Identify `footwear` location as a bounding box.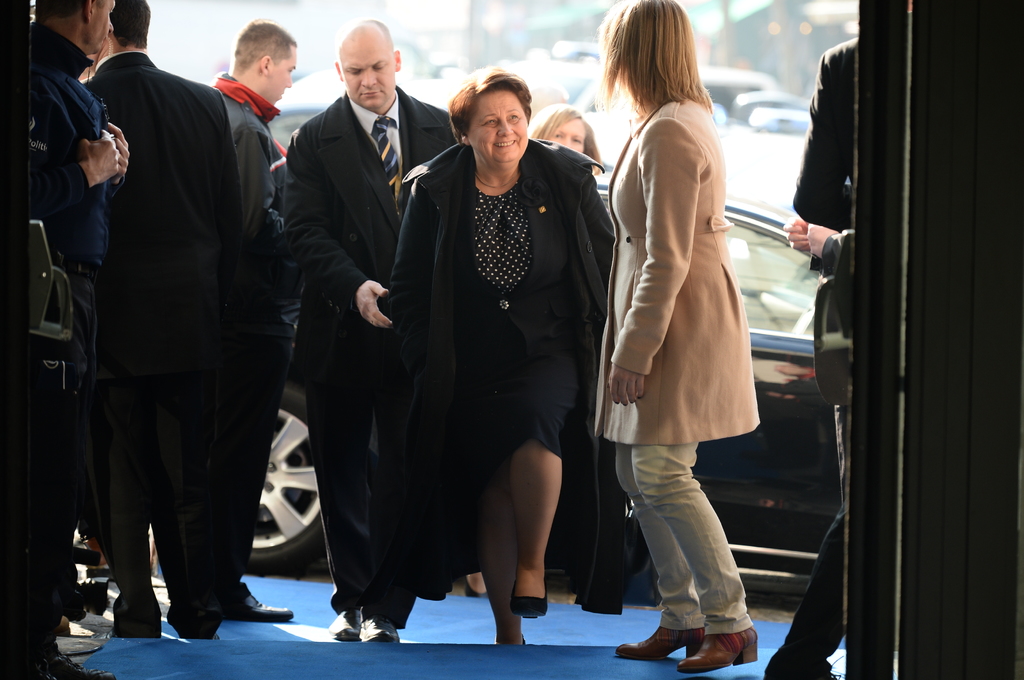
[240, 598, 284, 624].
